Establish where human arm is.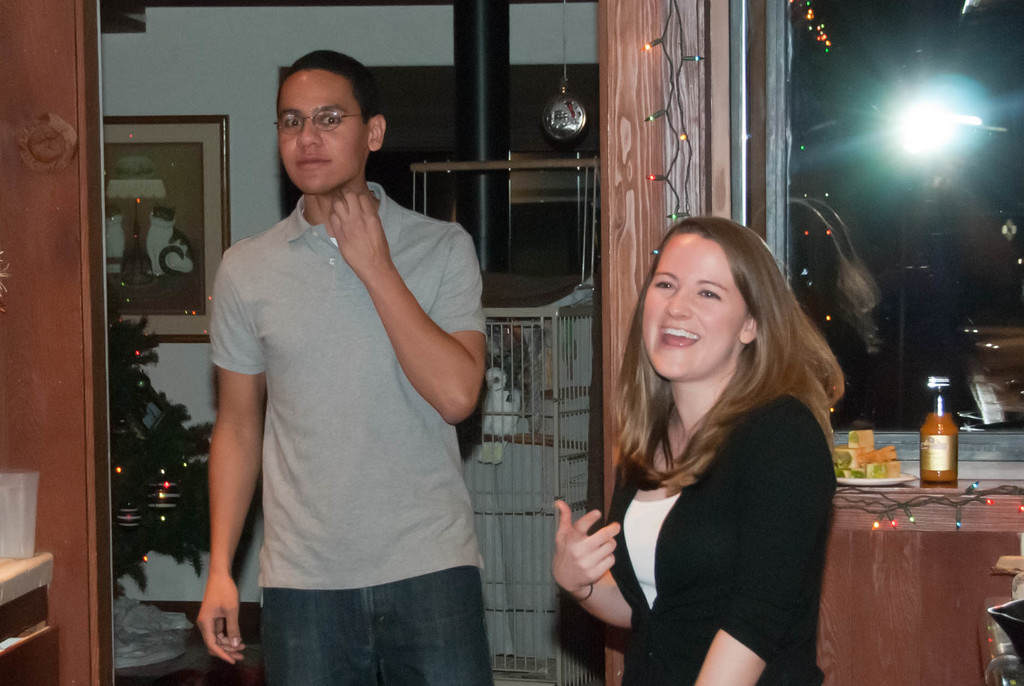
Established at select_region(551, 499, 634, 628).
